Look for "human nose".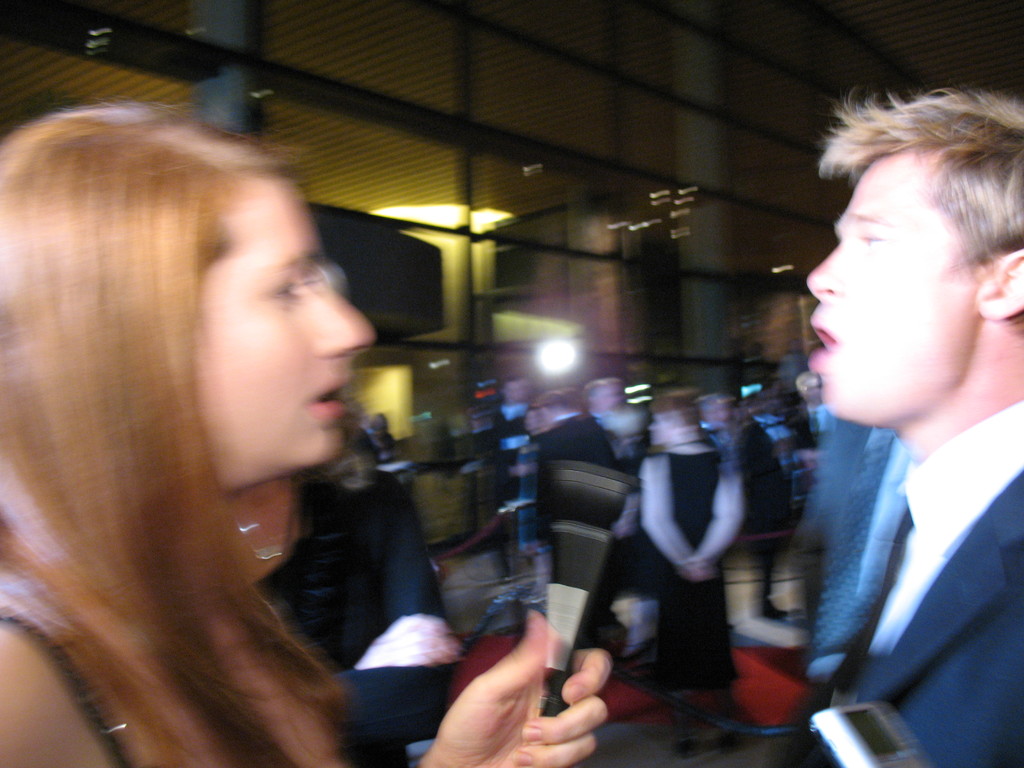
Found: 804 241 845 300.
